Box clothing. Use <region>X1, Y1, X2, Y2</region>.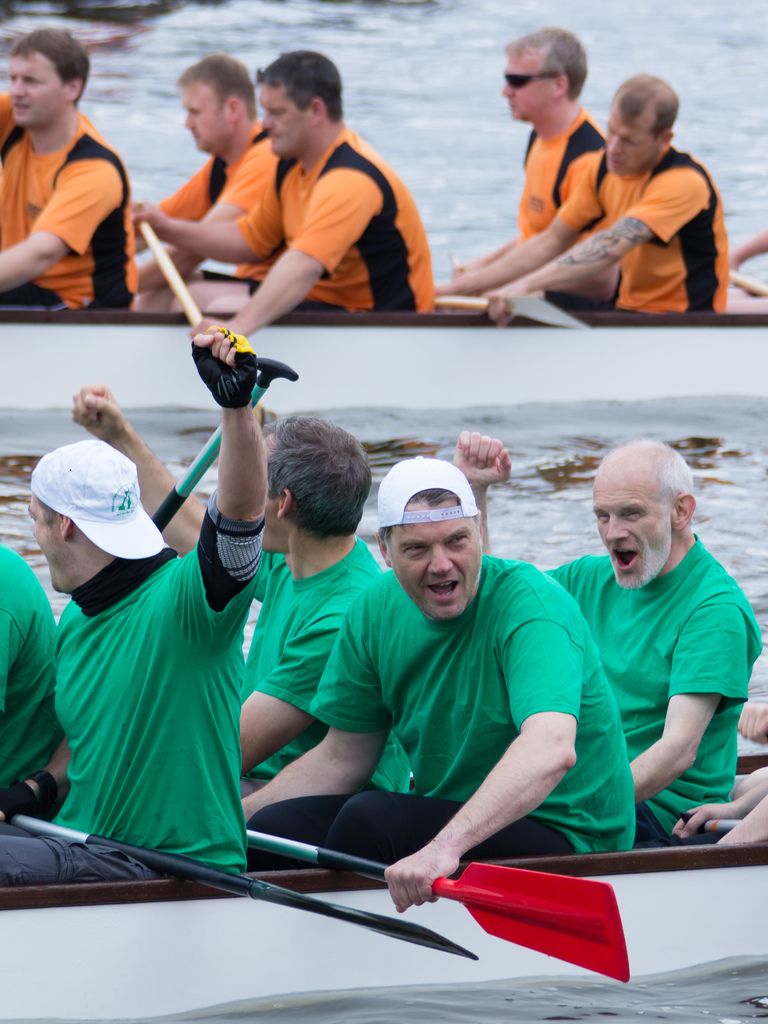
<region>511, 113, 609, 249</region>.
